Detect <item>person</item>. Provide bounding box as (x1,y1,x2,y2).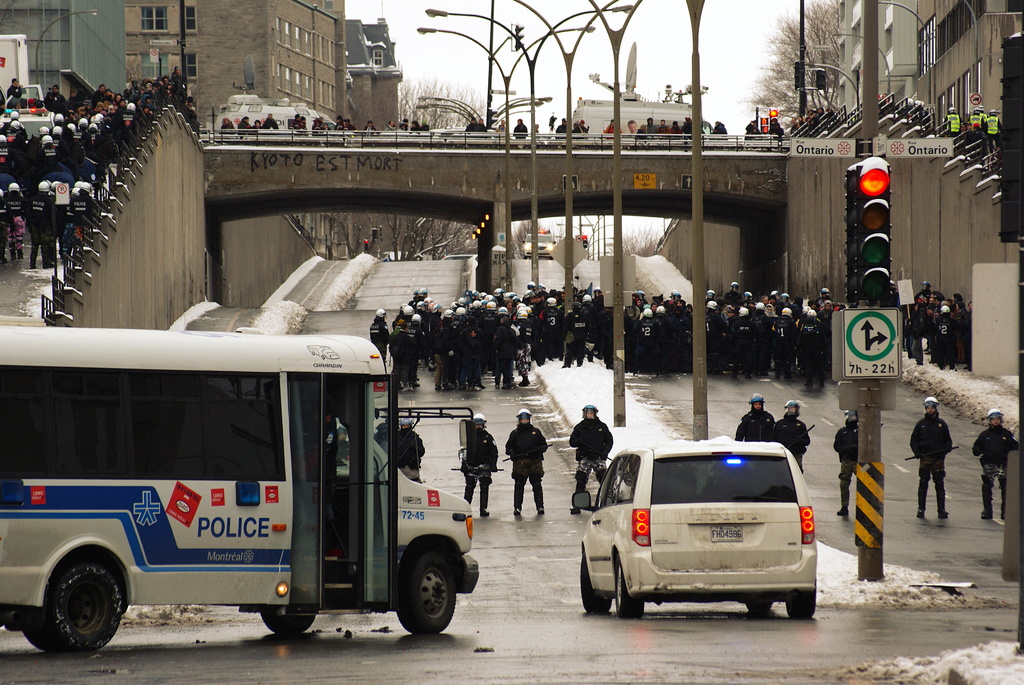
(972,408,1023,526).
